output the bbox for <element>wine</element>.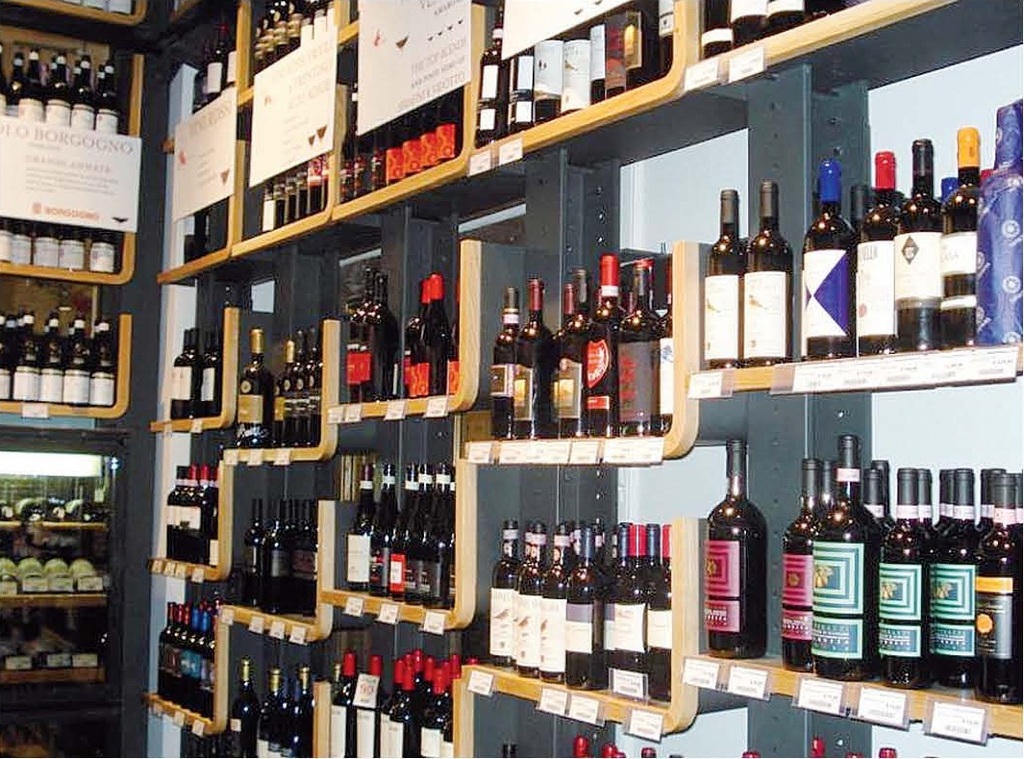
[left=573, top=736, right=589, bottom=758].
